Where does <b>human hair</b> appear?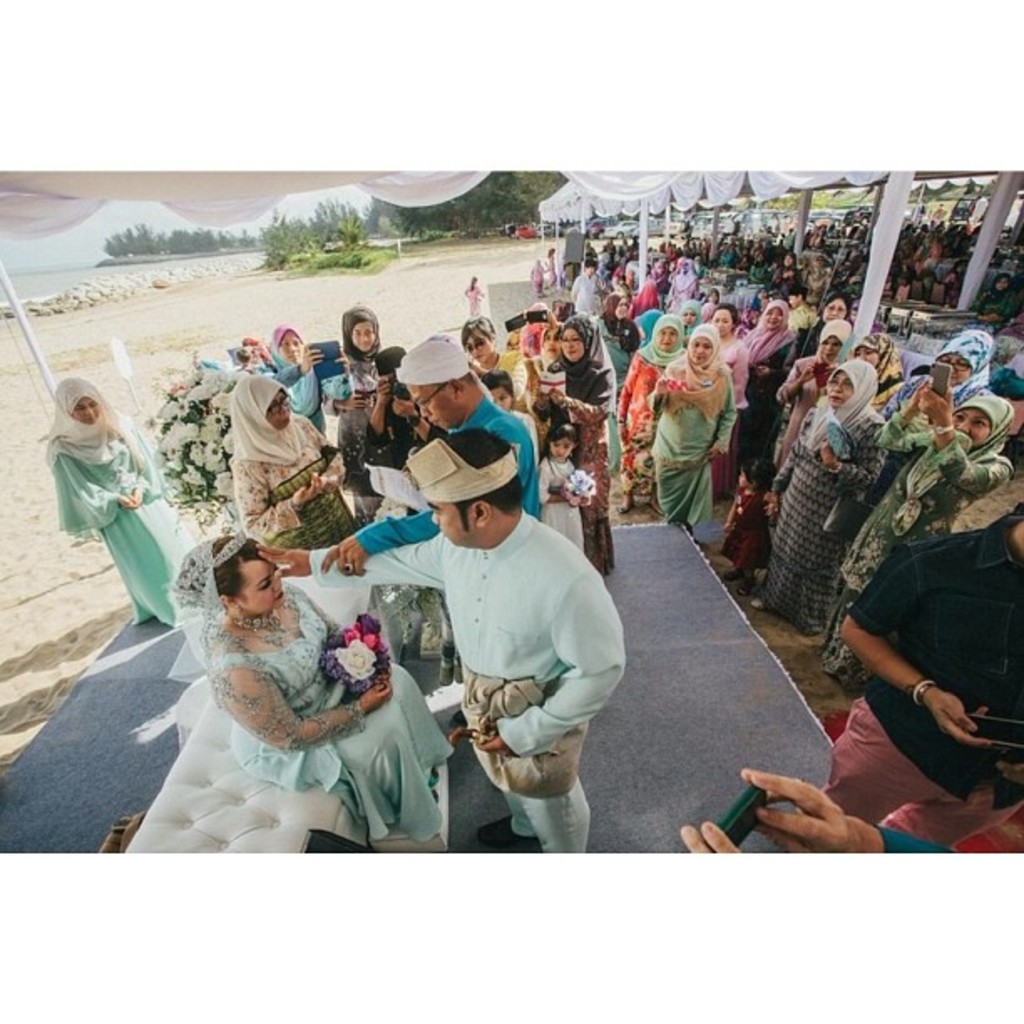
Appears at bbox=[176, 537, 266, 609].
